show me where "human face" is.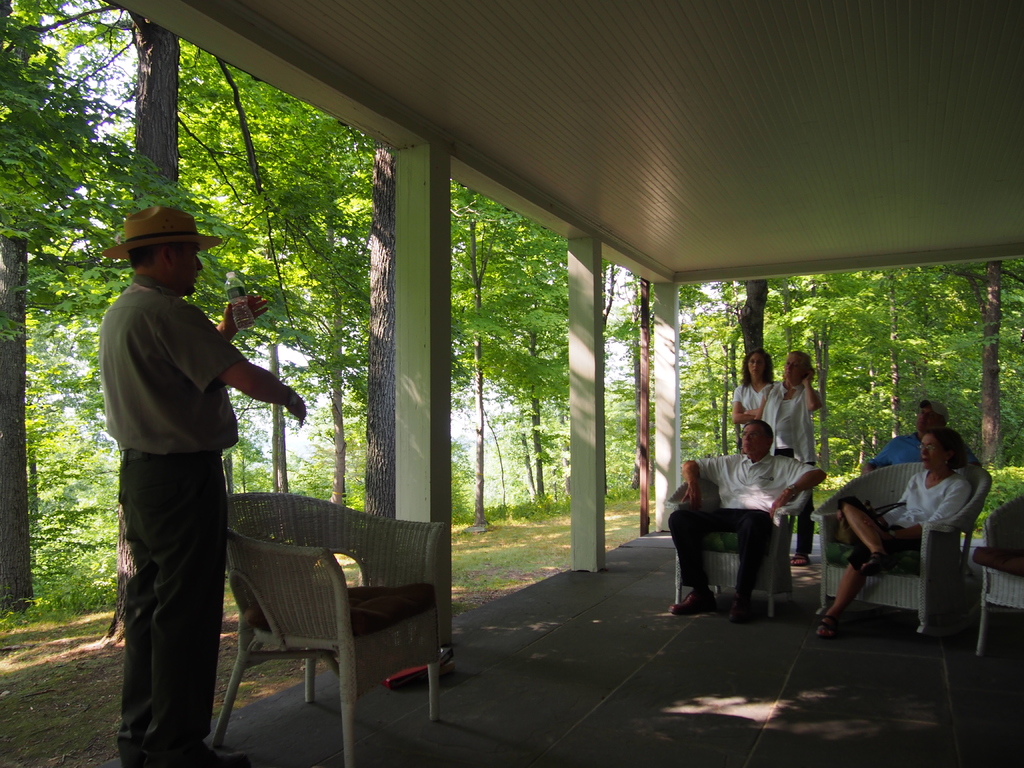
"human face" is at (x1=783, y1=353, x2=806, y2=383).
